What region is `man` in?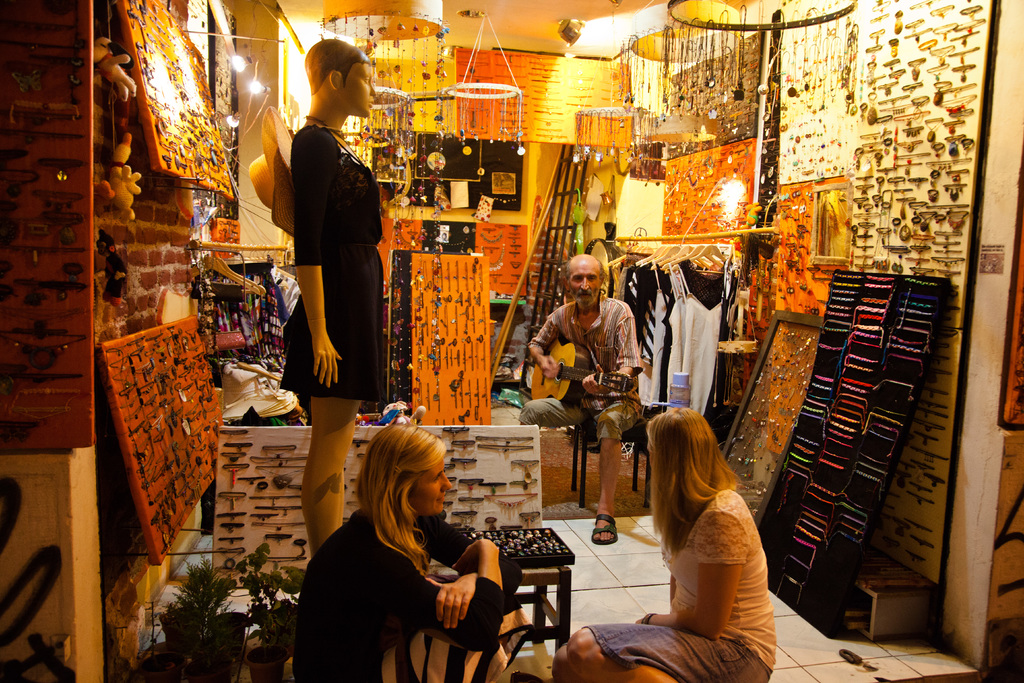
<box>534,252,667,575</box>.
